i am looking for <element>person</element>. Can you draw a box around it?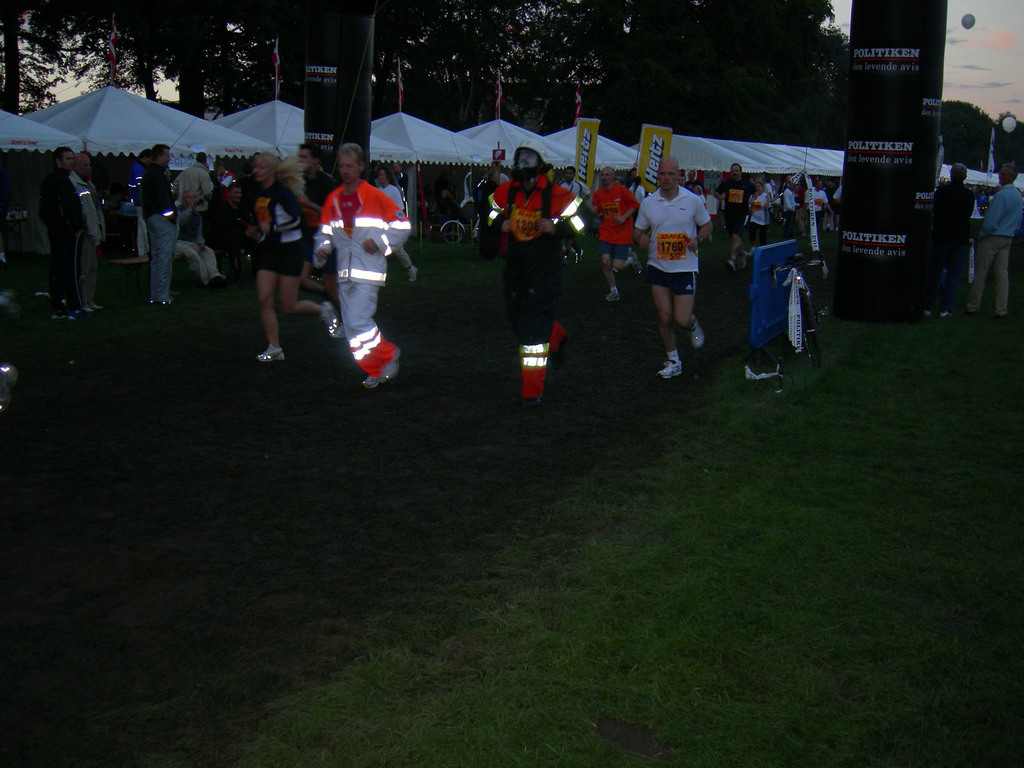
Sure, the bounding box is 925/164/977/313.
